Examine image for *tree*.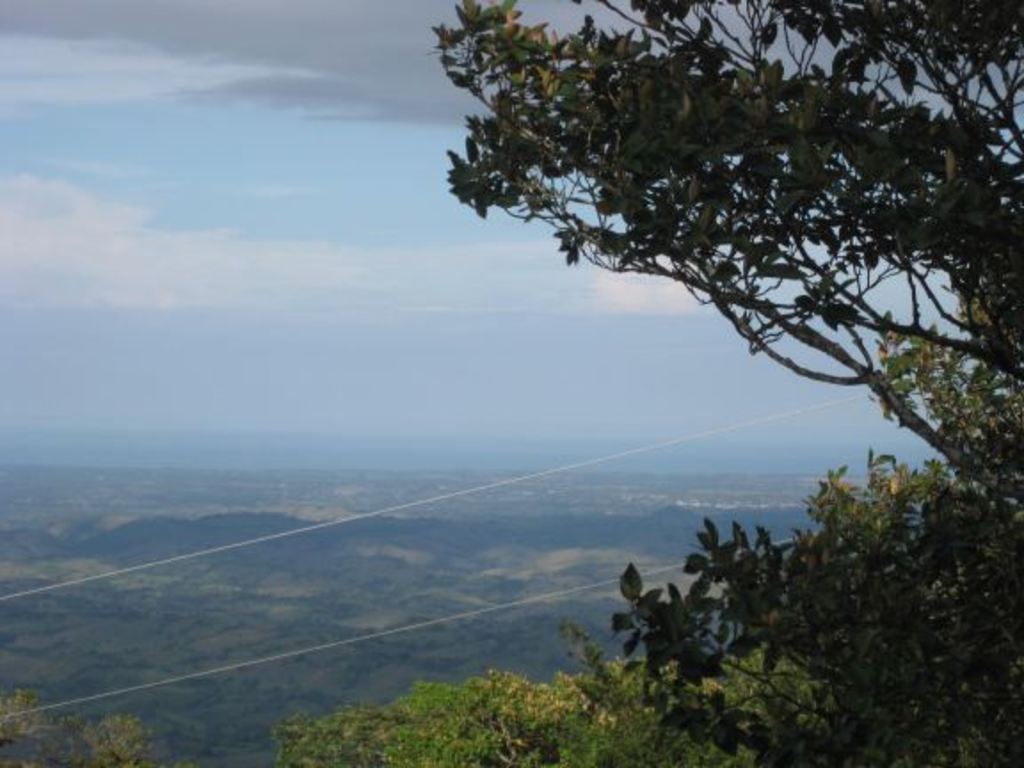
Examination result: (left=420, top=11, right=994, bottom=615).
